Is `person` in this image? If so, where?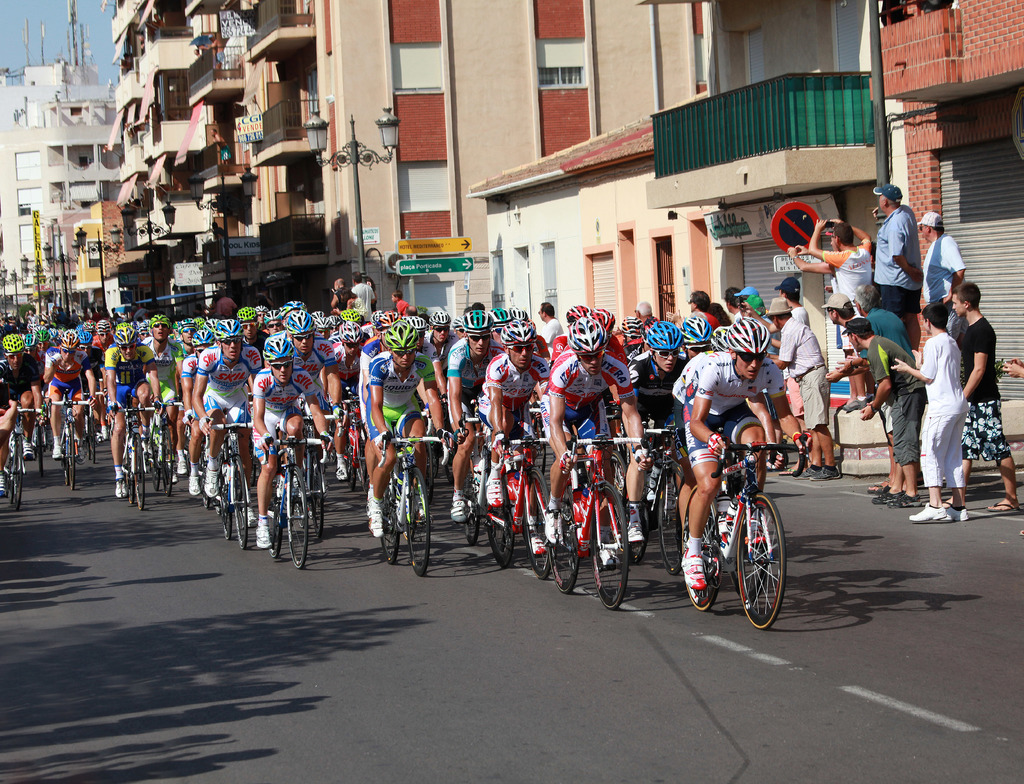
Yes, at [367, 327, 448, 540].
